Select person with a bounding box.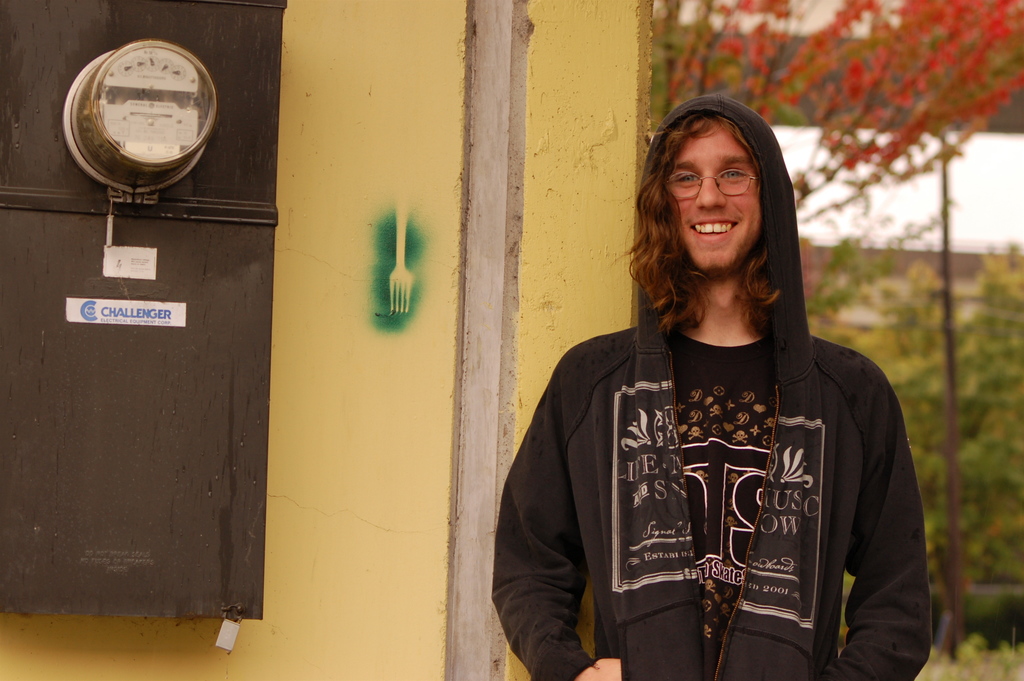
(x1=492, y1=95, x2=936, y2=680).
